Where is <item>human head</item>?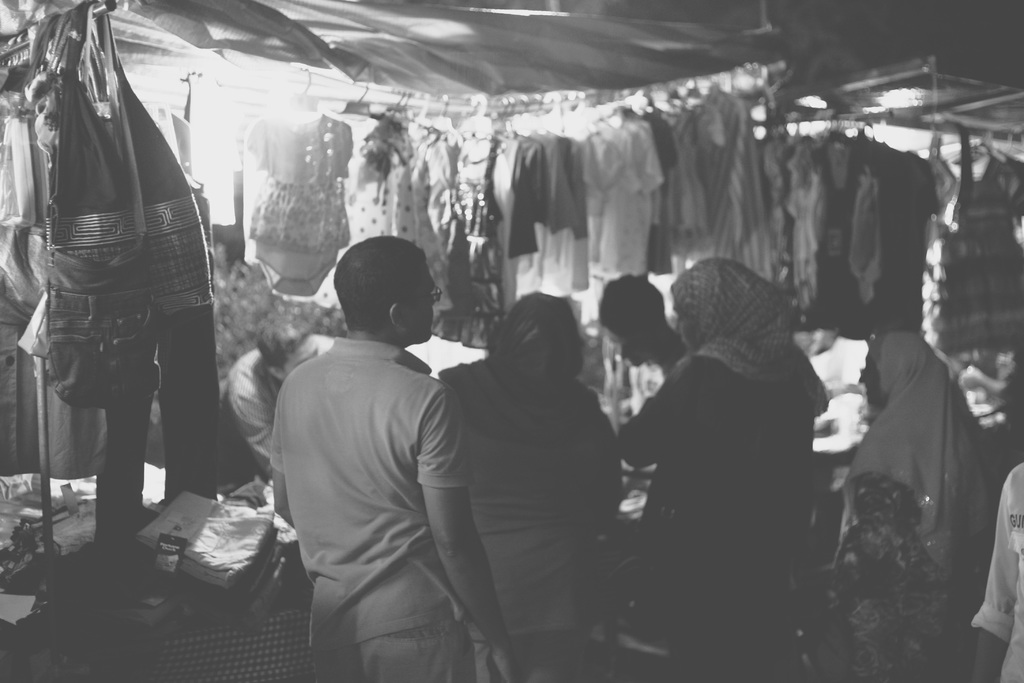
496 291 570 386.
